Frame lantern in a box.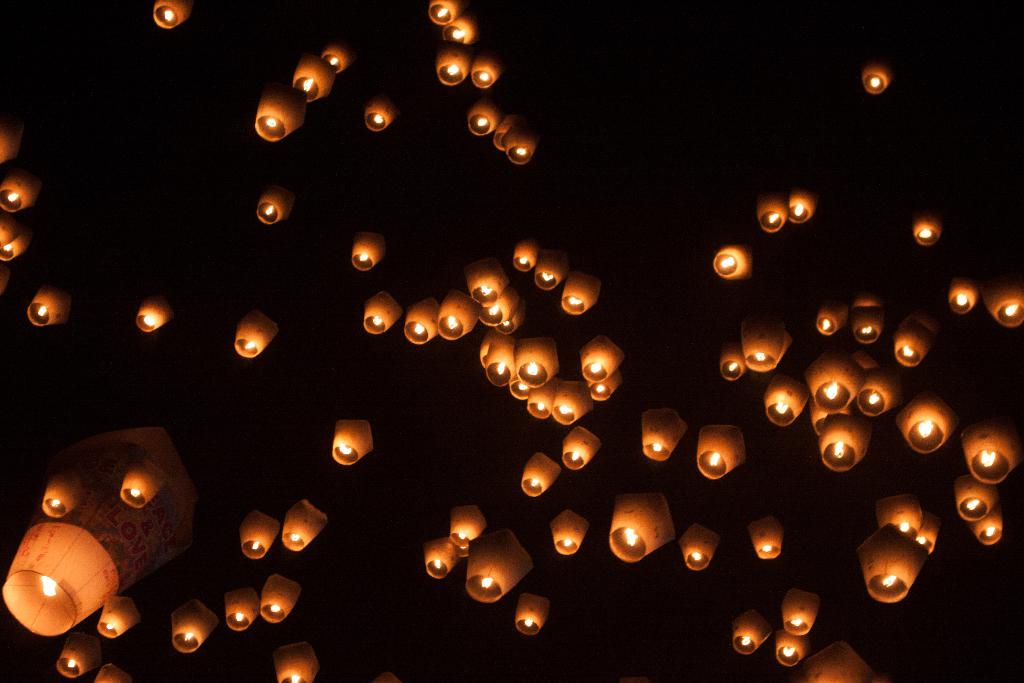
bbox=[351, 233, 383, 272].
